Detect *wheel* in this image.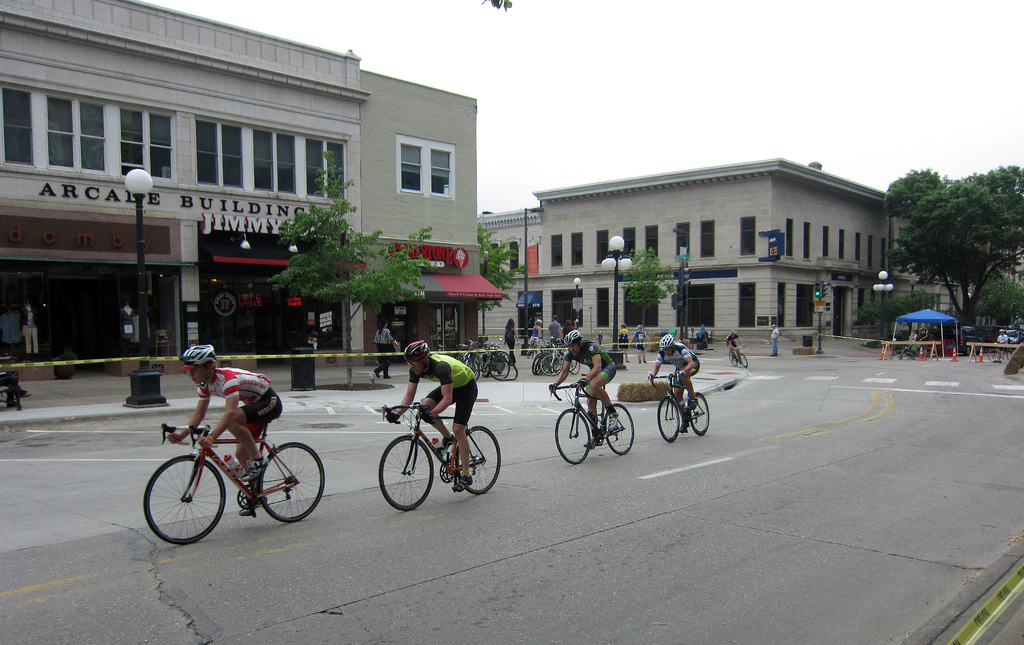
Detection: [x1=737, y1=351, x2=746, y2=367].
